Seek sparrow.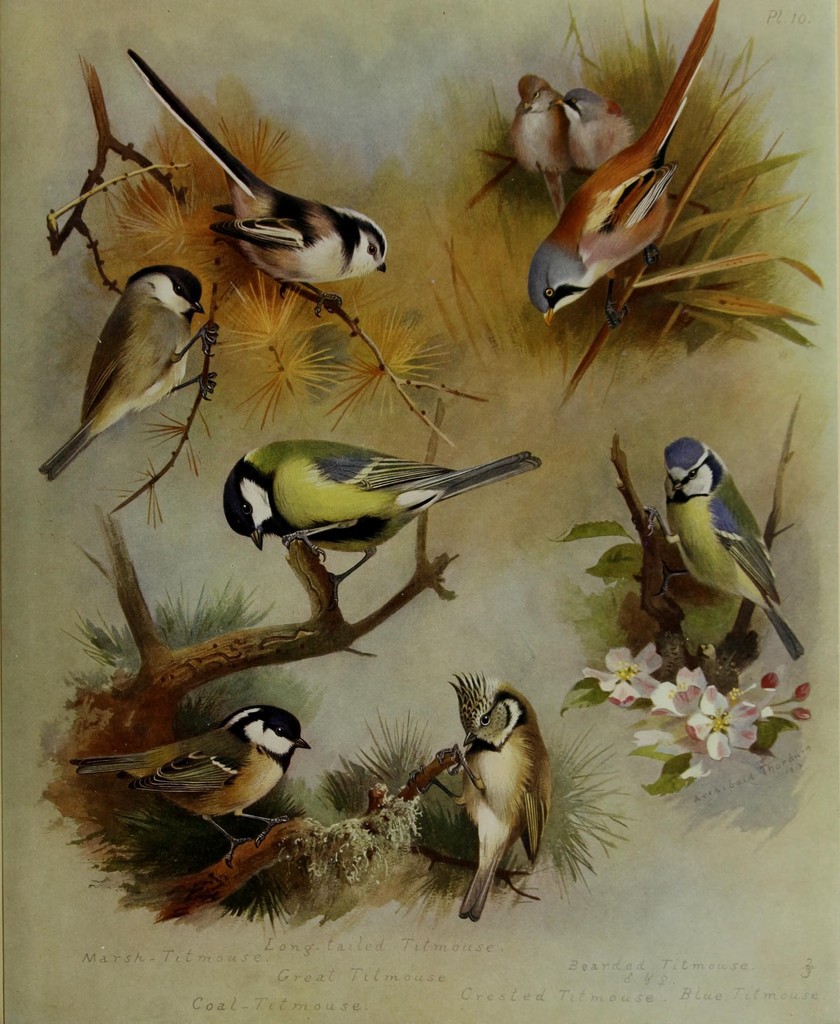
box=[398, 672, 558, 921].
